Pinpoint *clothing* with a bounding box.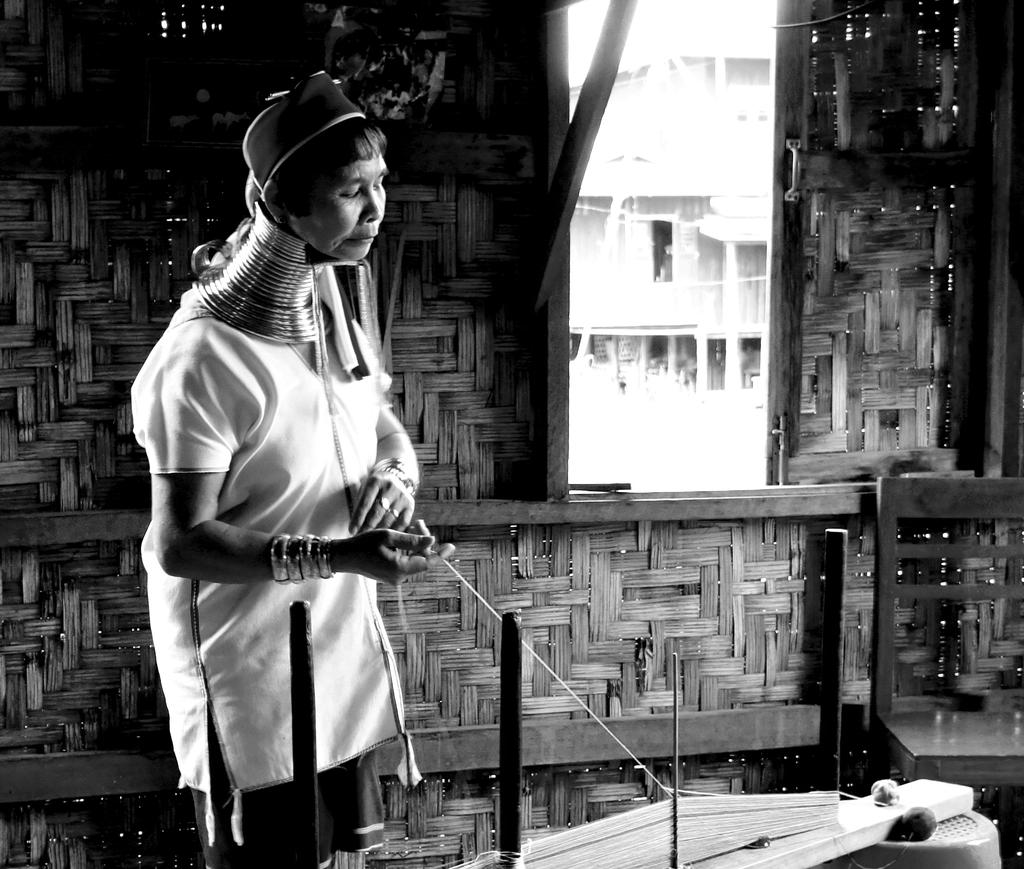
132:295:469:823.
